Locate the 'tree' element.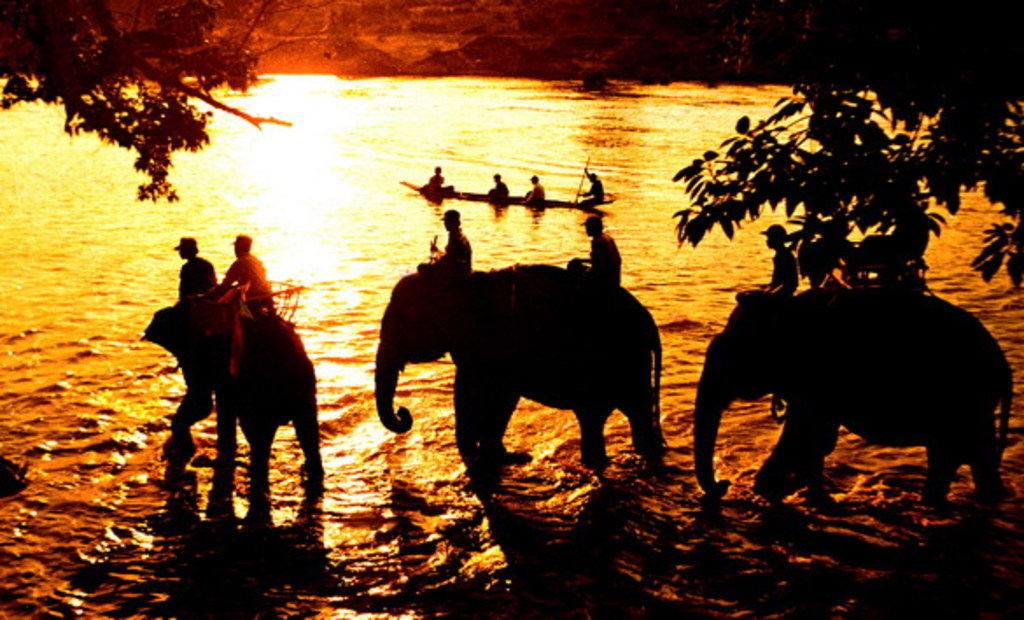
Element bbox: (left=660, top=0, right=1022, bottom=292).
